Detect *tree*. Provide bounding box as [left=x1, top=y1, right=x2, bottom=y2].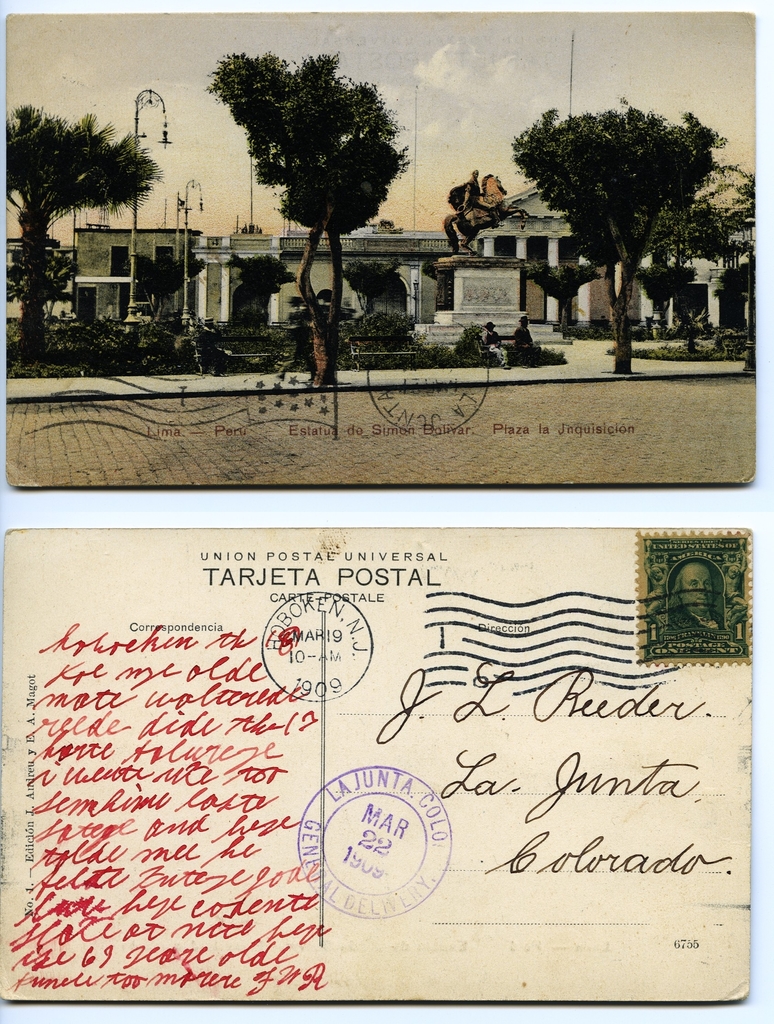
[left=20, top=75, right=148, bottom=300].
